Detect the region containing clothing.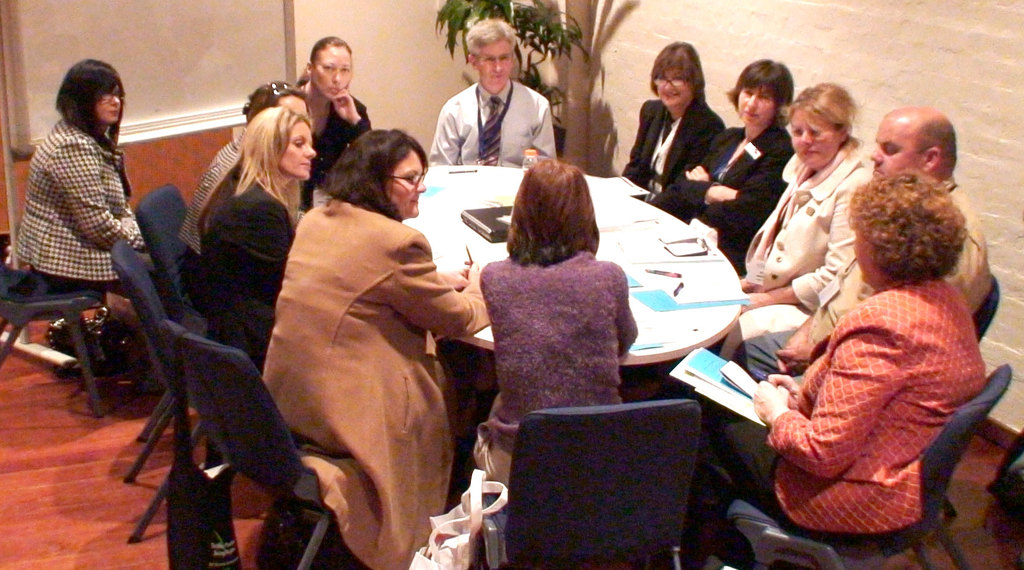
region(264, 196, 490, 567).
